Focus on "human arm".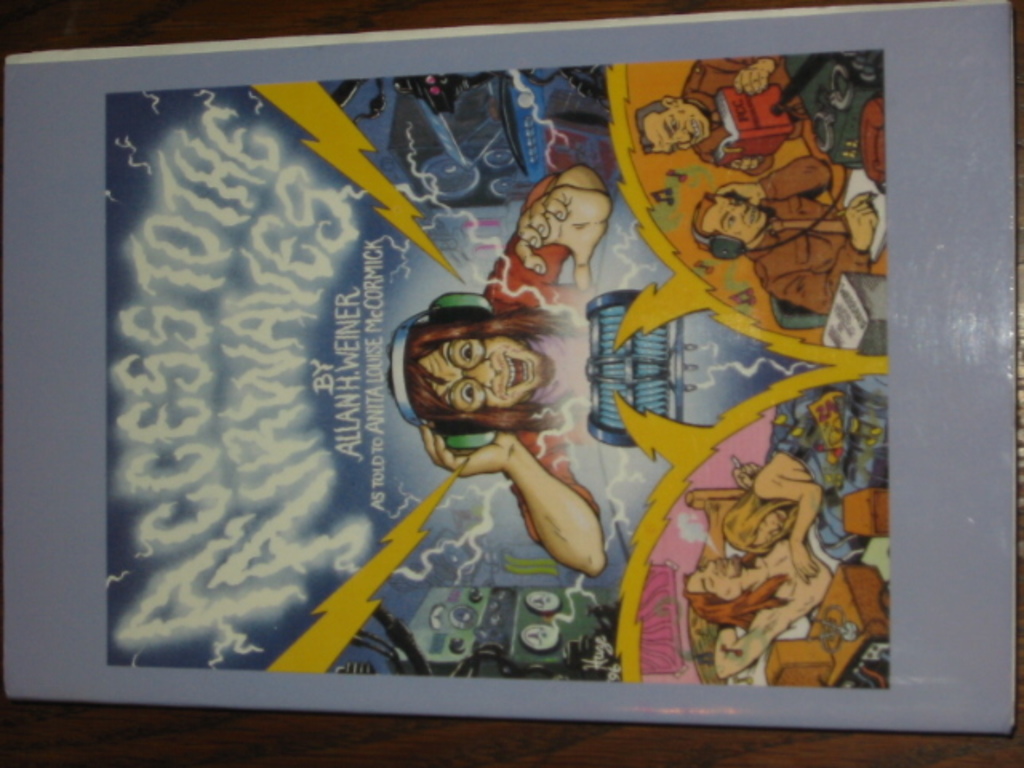
Focused at l=744, t=456, r=830, b=592.
